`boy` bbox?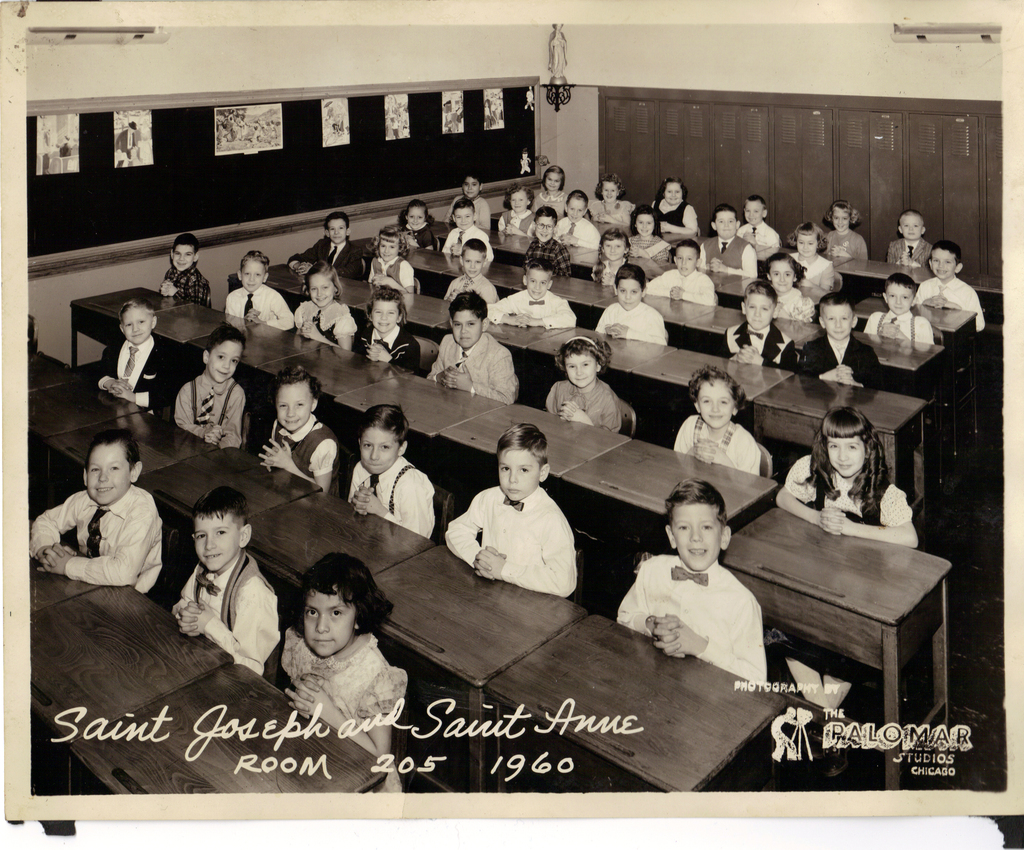
box(223, 250, 301, 329)
